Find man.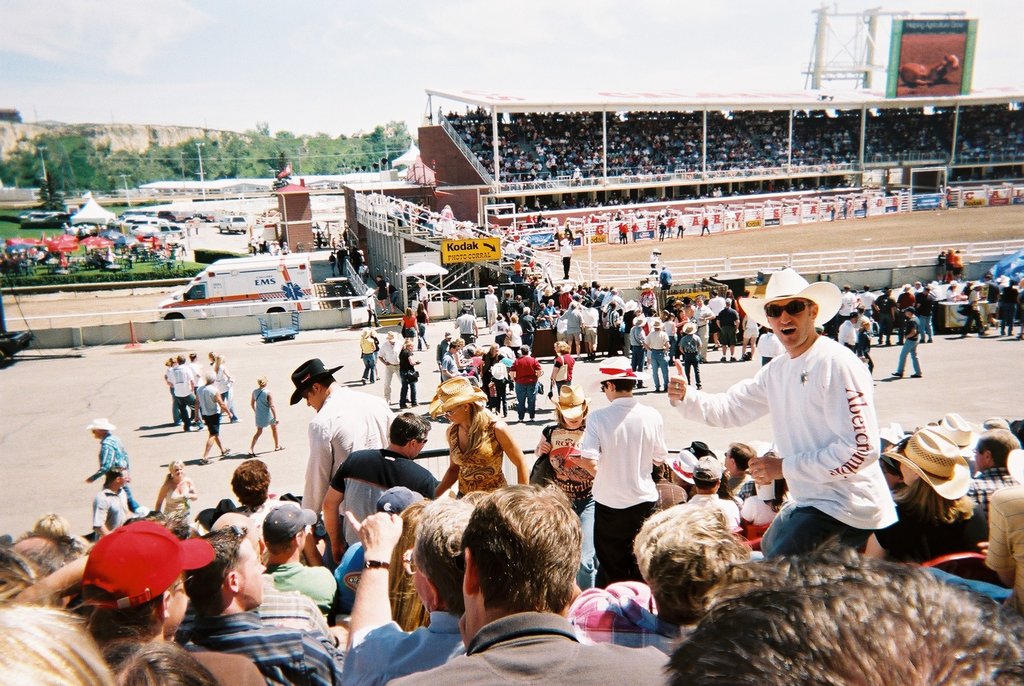
box(557, 235, 568, 277).
